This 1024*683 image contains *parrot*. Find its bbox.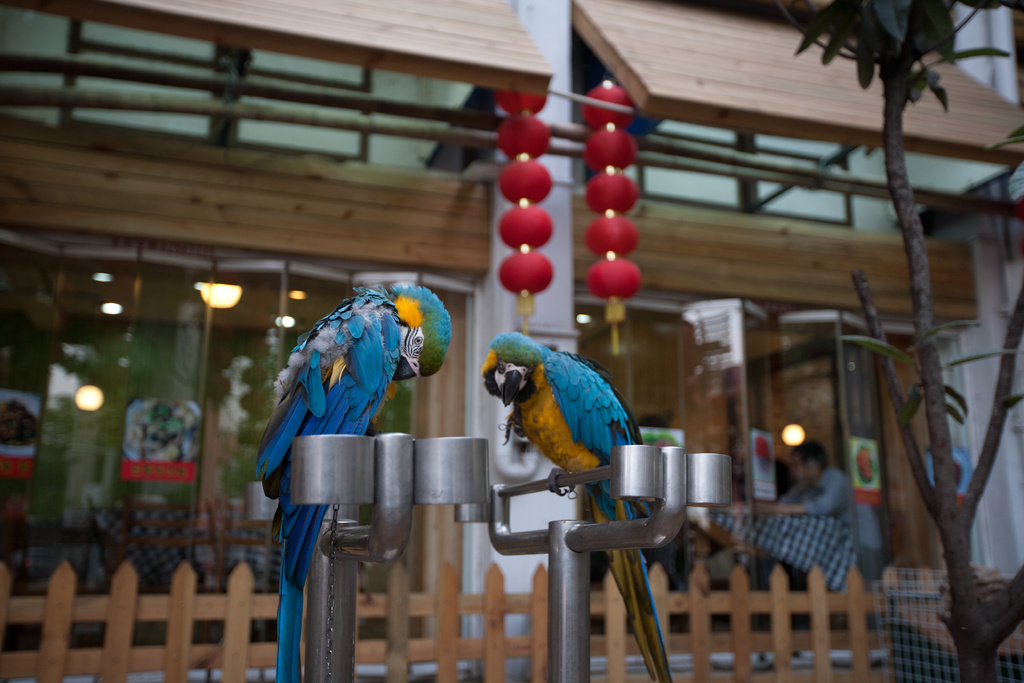
bbox(253, 281, 455, 682).
